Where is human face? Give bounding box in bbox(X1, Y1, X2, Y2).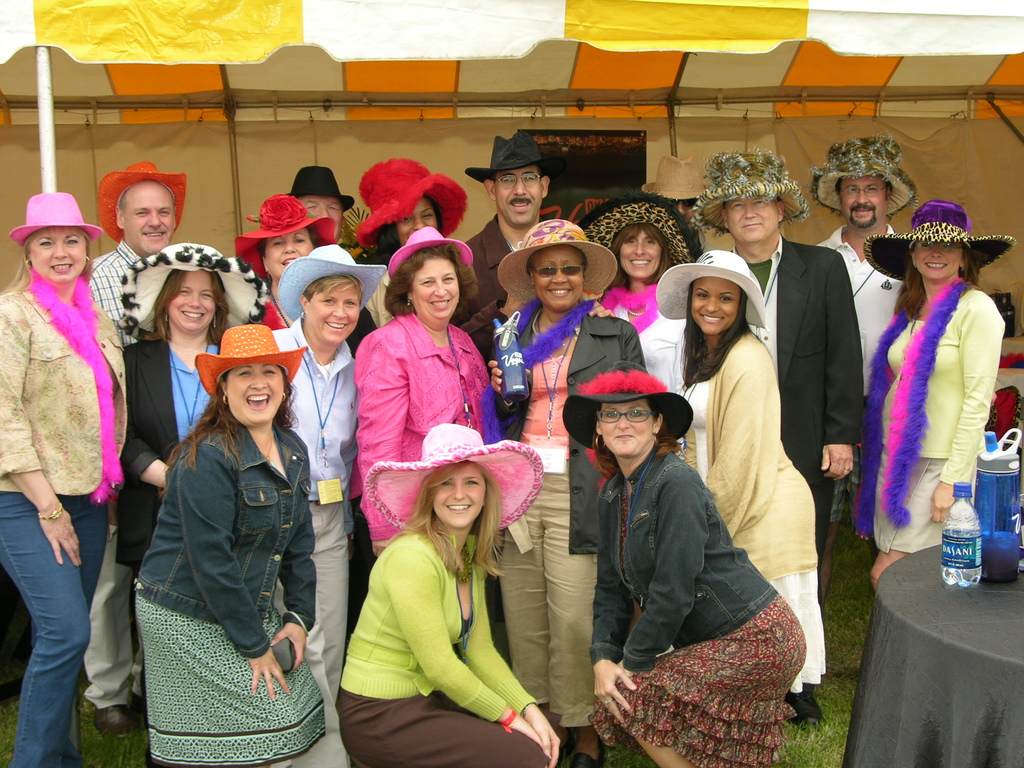
bbox(292, 188, 348, 236).
